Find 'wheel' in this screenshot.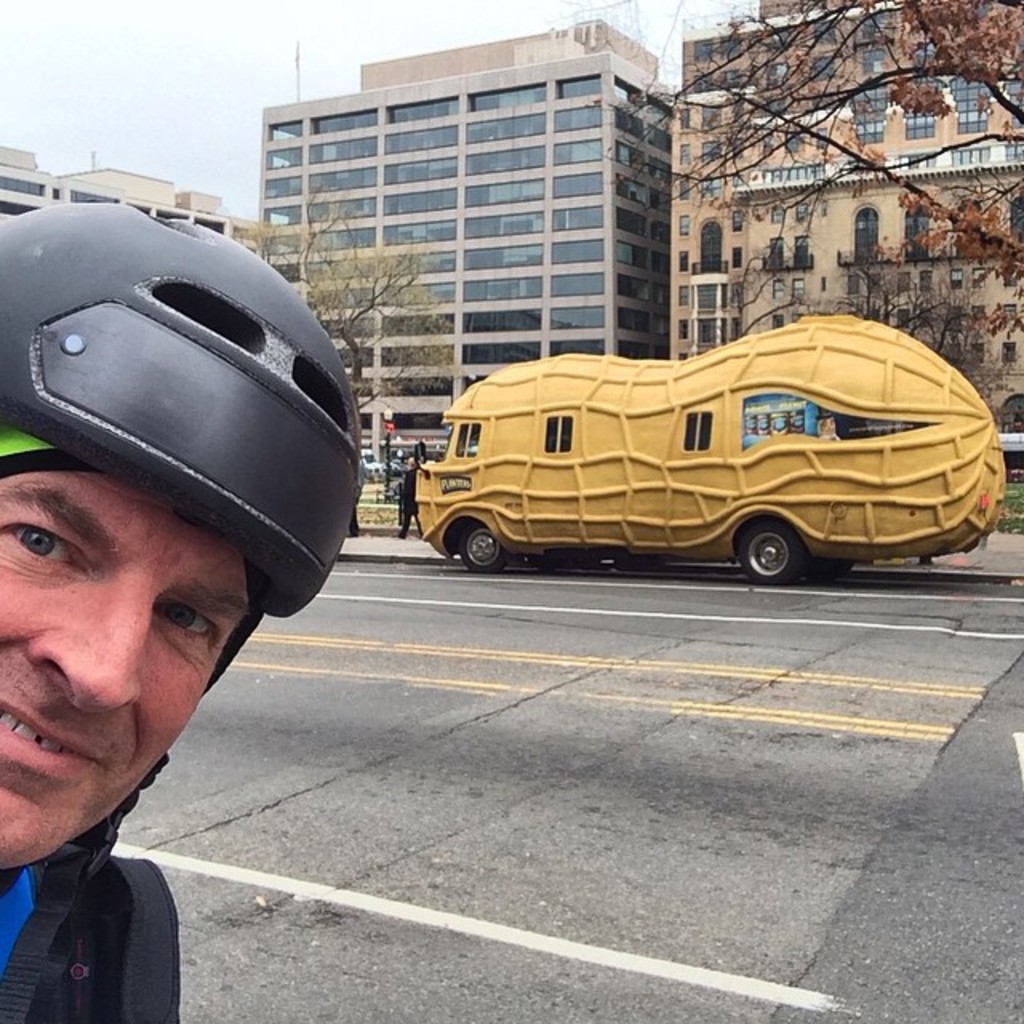
The bounding box for 'wheel' is select_region(803, 555, 846, 581).
